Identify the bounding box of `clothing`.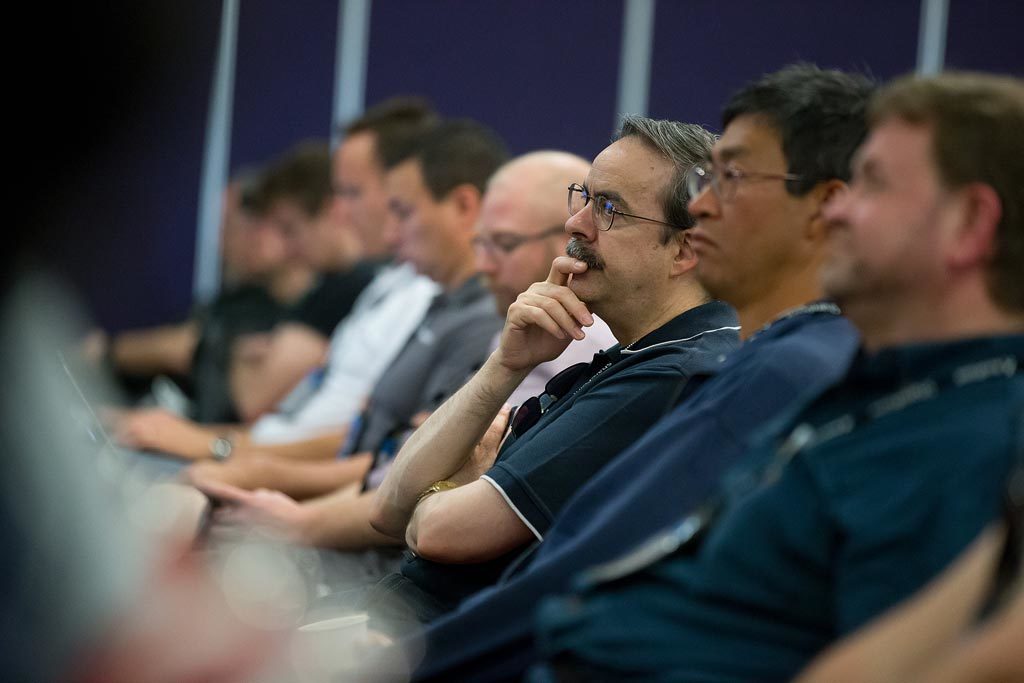
<box>335,278,496,481</box>.
